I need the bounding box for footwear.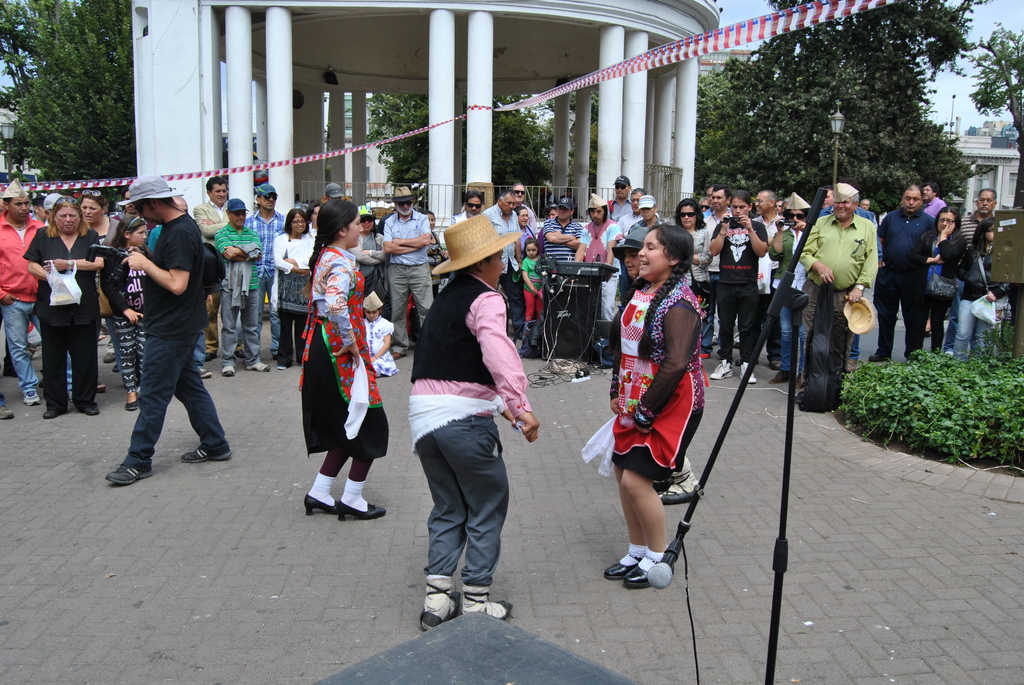
Here it is: crop(455, 586, 515, 622).
